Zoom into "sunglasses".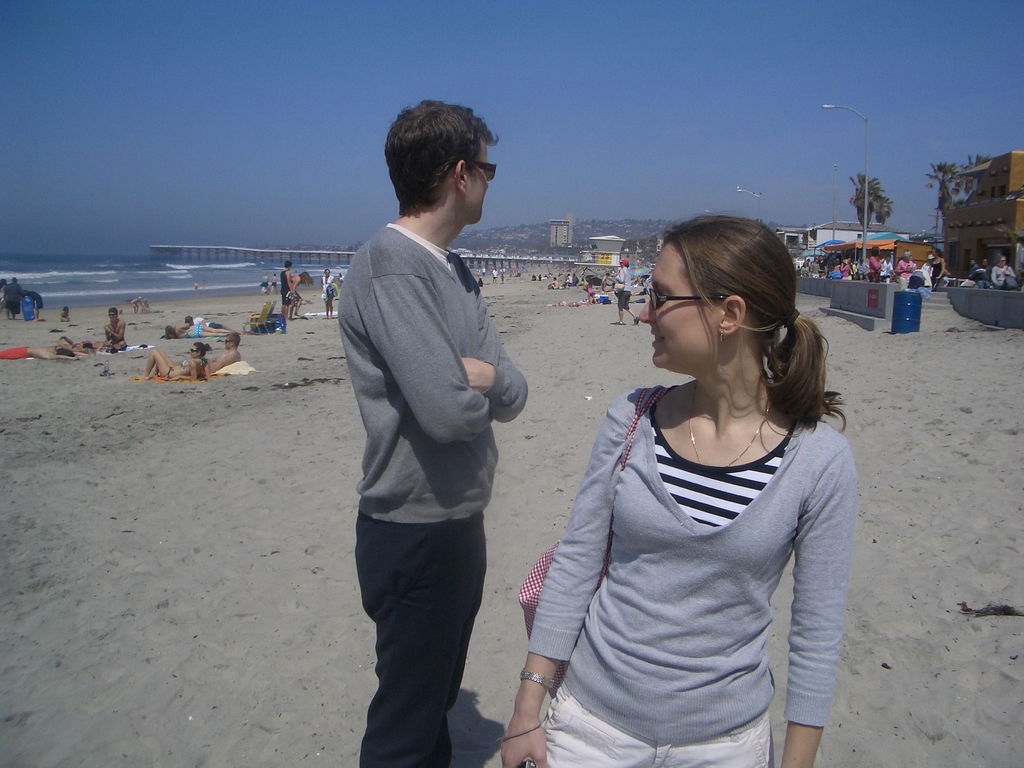
Zoom target: region(649, 291, 730, 309).
